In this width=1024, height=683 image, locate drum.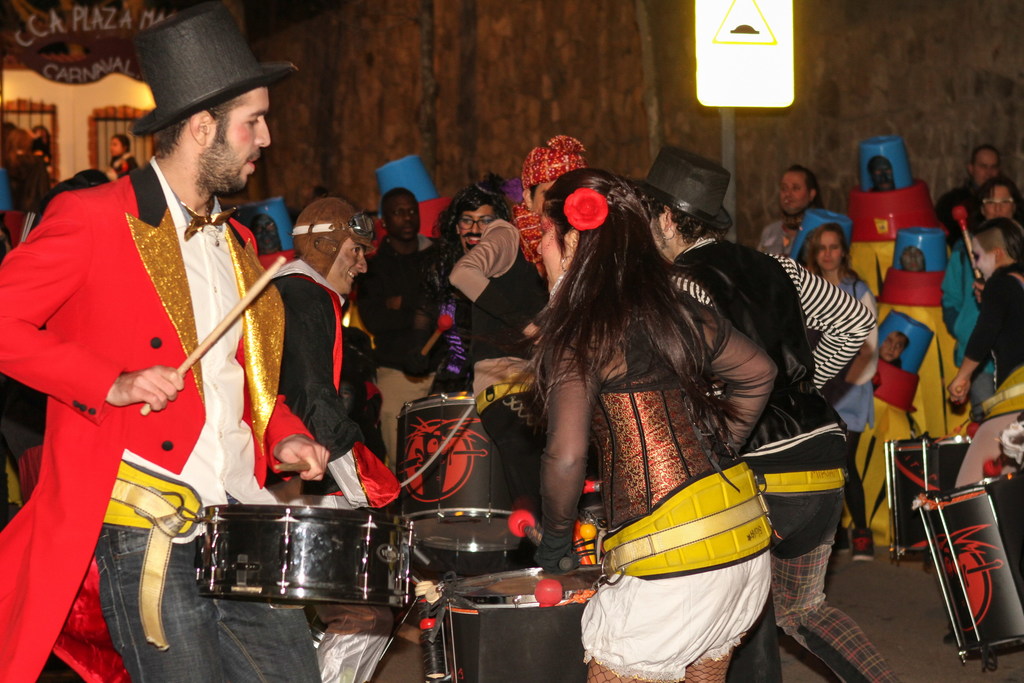
Bounding box: {"left": 918, "top": 470, "right": 1023, "bottom": 662}.
